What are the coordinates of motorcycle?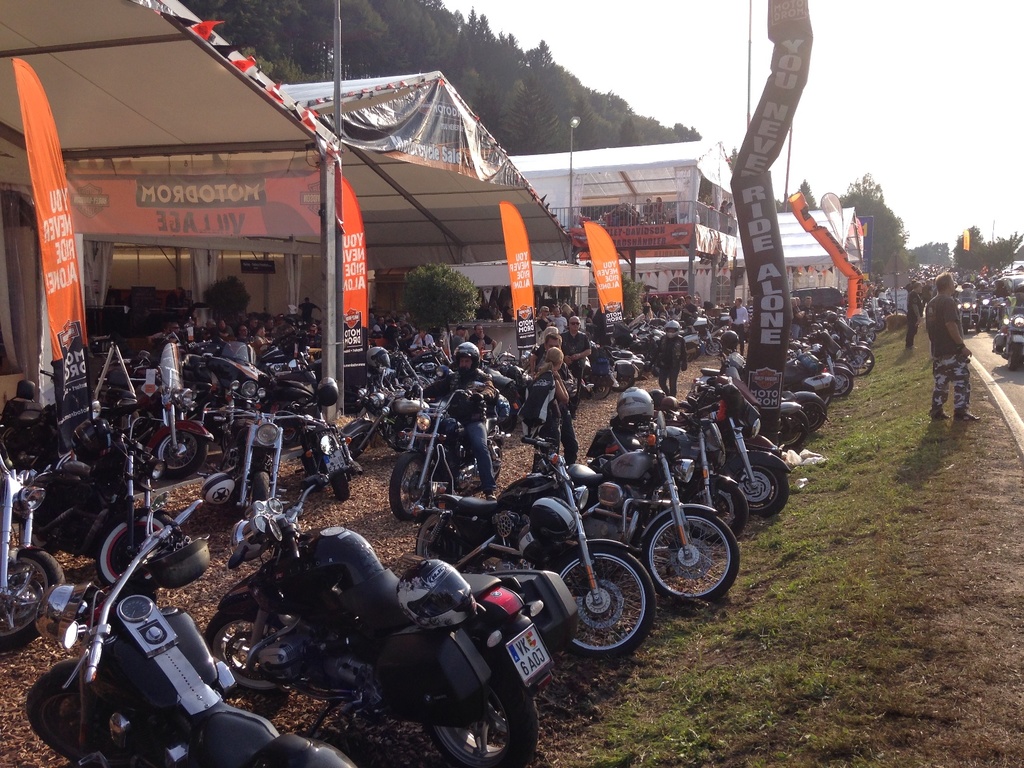
l=124, t=338, r=214, b=474.
